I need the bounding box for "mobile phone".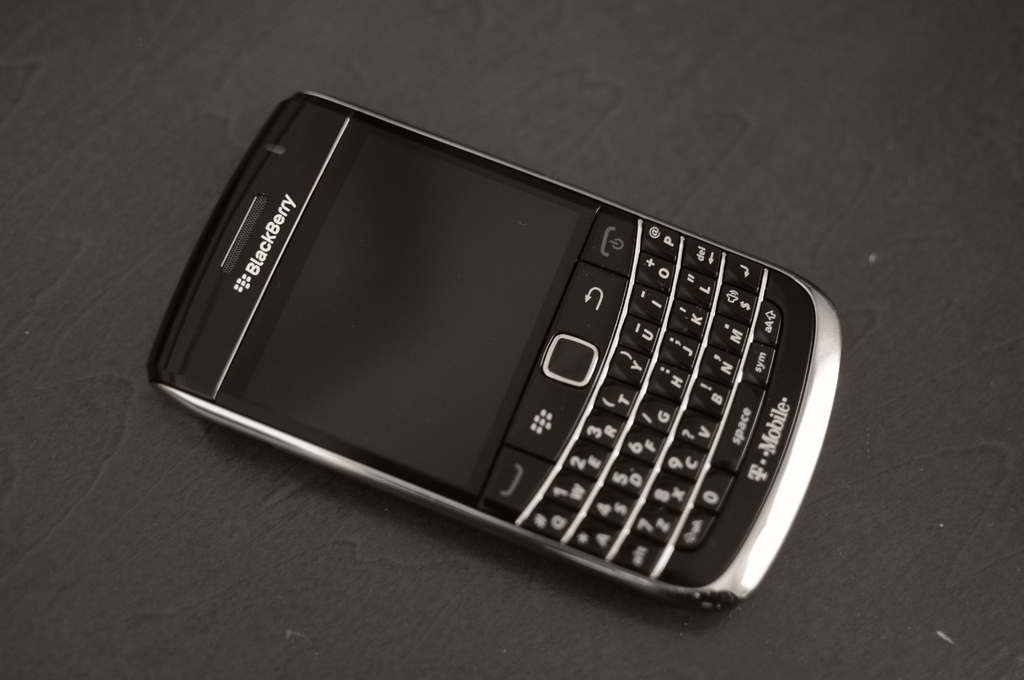
Here it is: rect(171, 91, 854, 629).
